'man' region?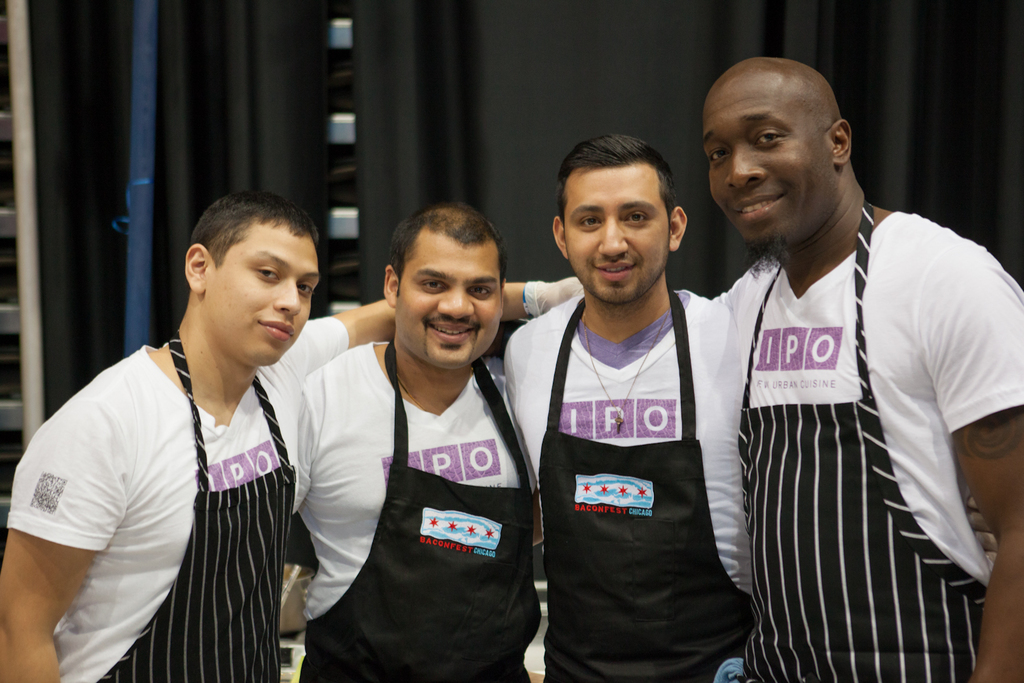
499/130/998/682
